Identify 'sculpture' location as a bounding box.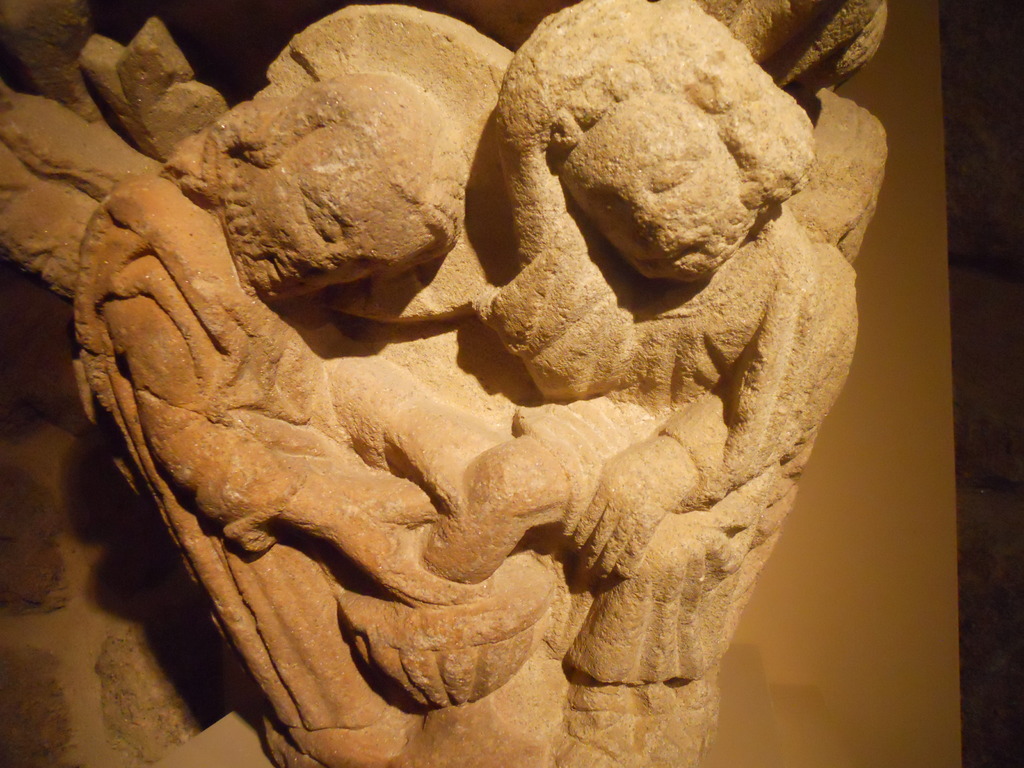
box(53, 0, 894, 767).
